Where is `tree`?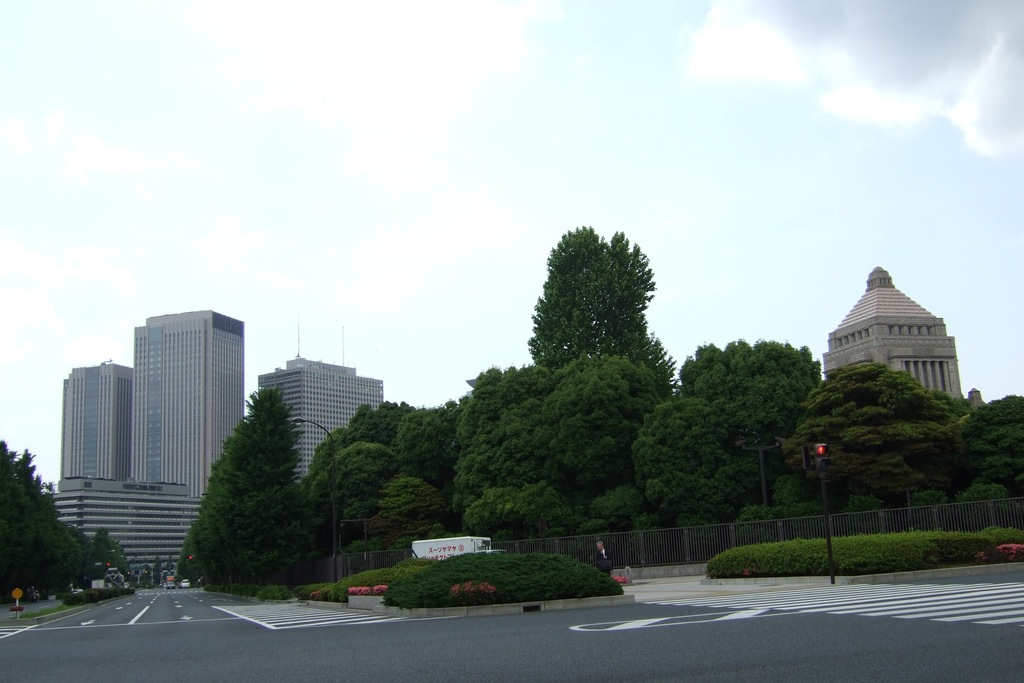
bbox=[829, 495, 899, 541].
